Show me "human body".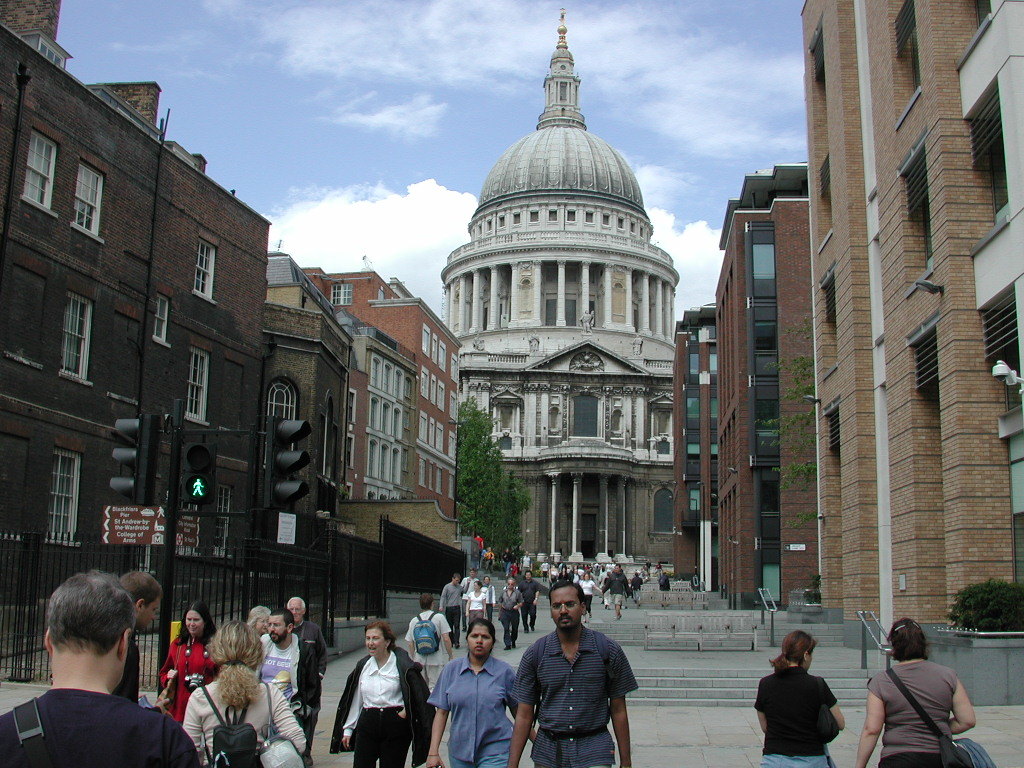
"human body" is here: 760,643,851,762.
